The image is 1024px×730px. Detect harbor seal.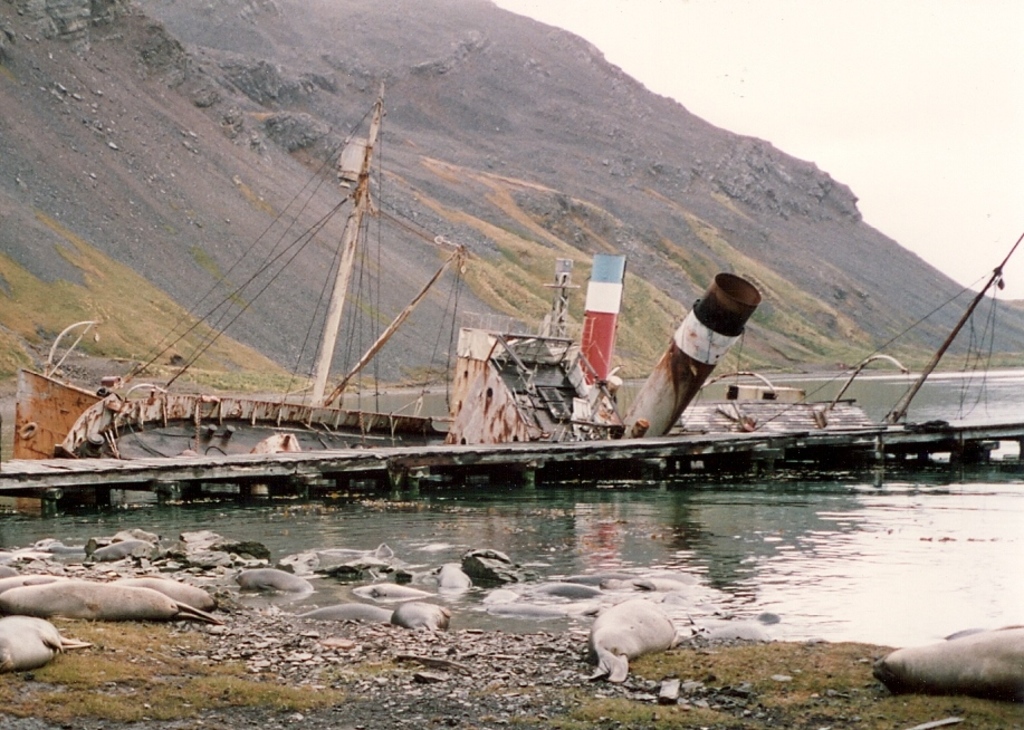
Detection: crop(882, 619, 1022, 714).
